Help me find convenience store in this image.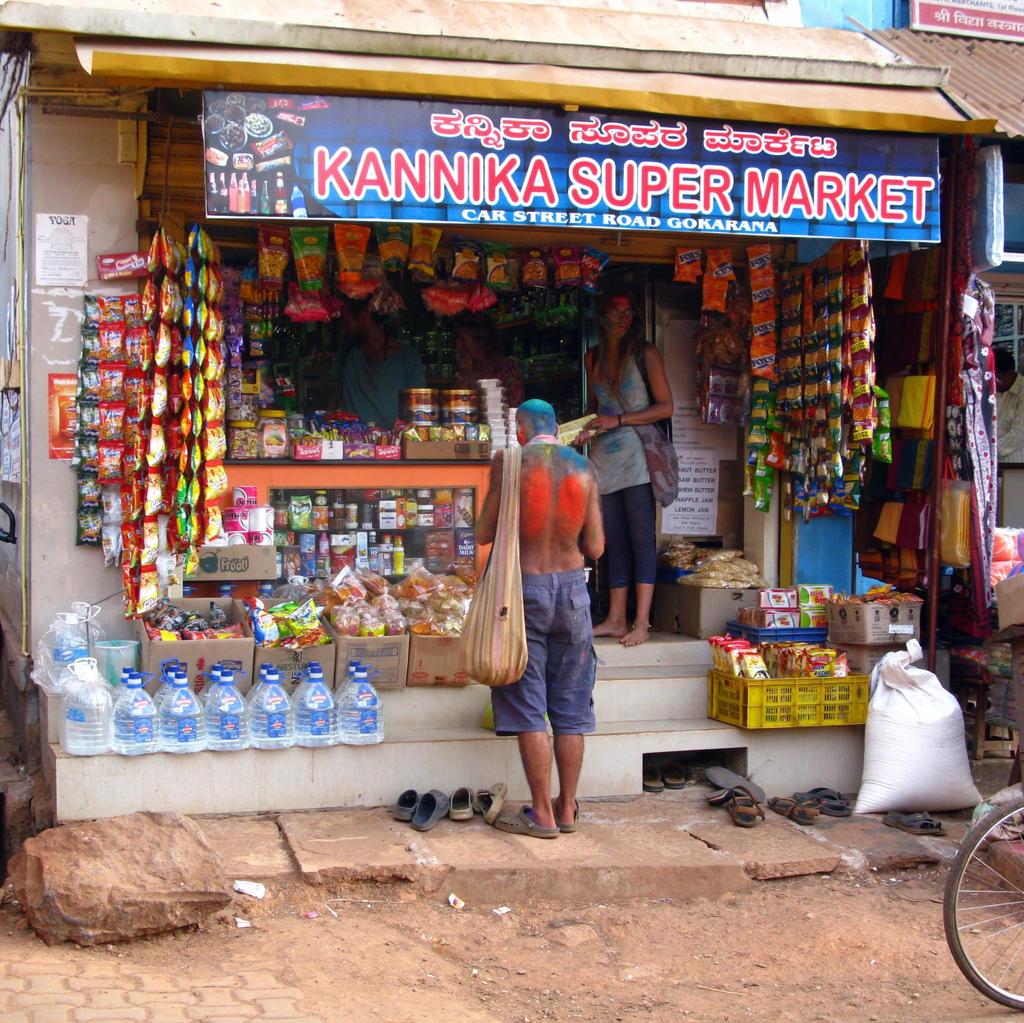
Found it: <region>17, 0, 993, 806</region>.
